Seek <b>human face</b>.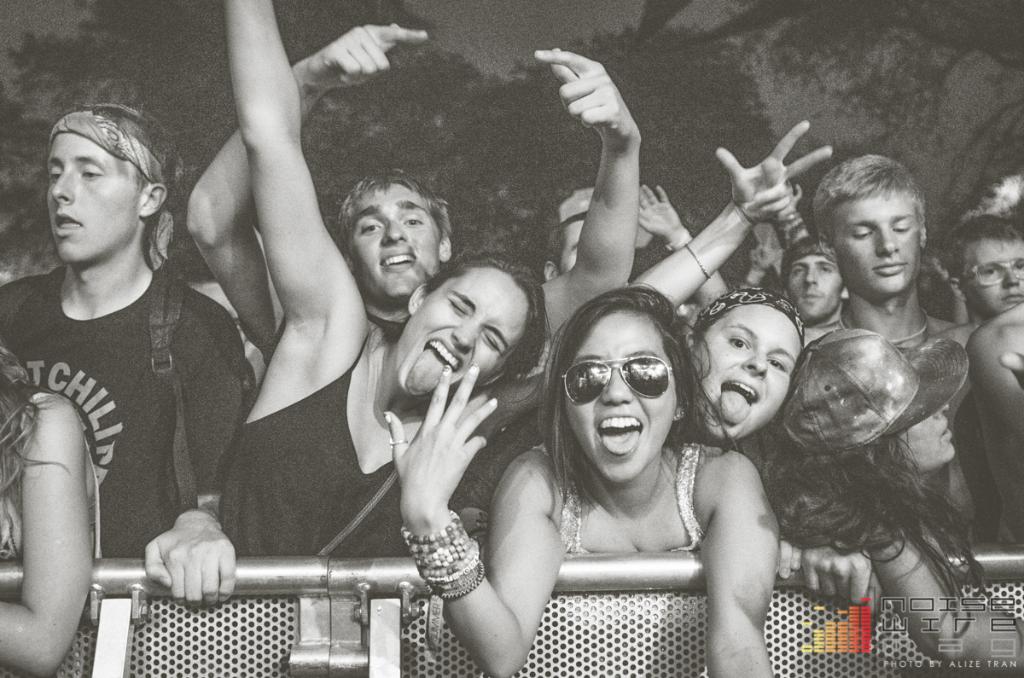
select_region(787, 257, 841, 319).
